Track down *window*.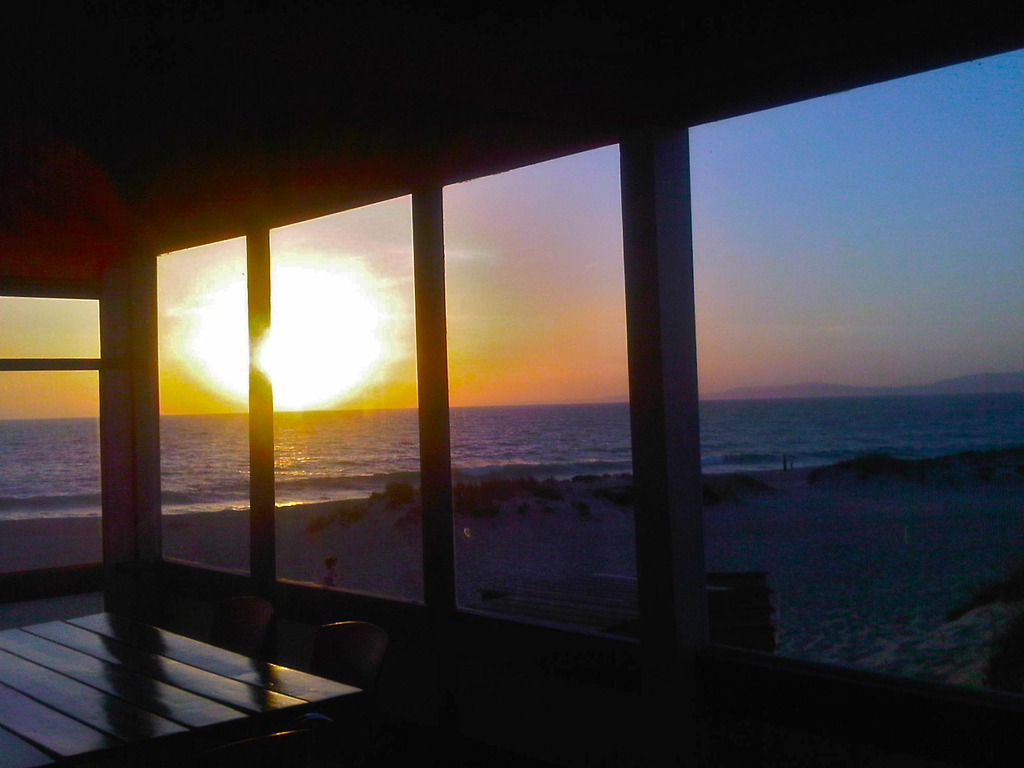
Tracked to [427,135,654,652].
